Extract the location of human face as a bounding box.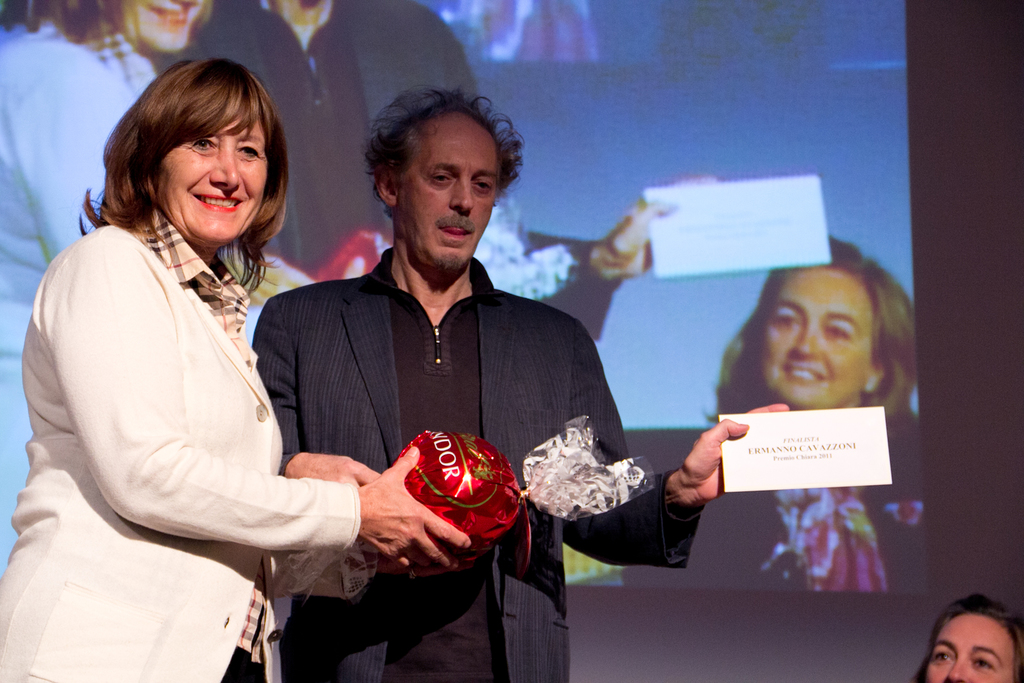
l=122, t=0, r=208, b=55.
